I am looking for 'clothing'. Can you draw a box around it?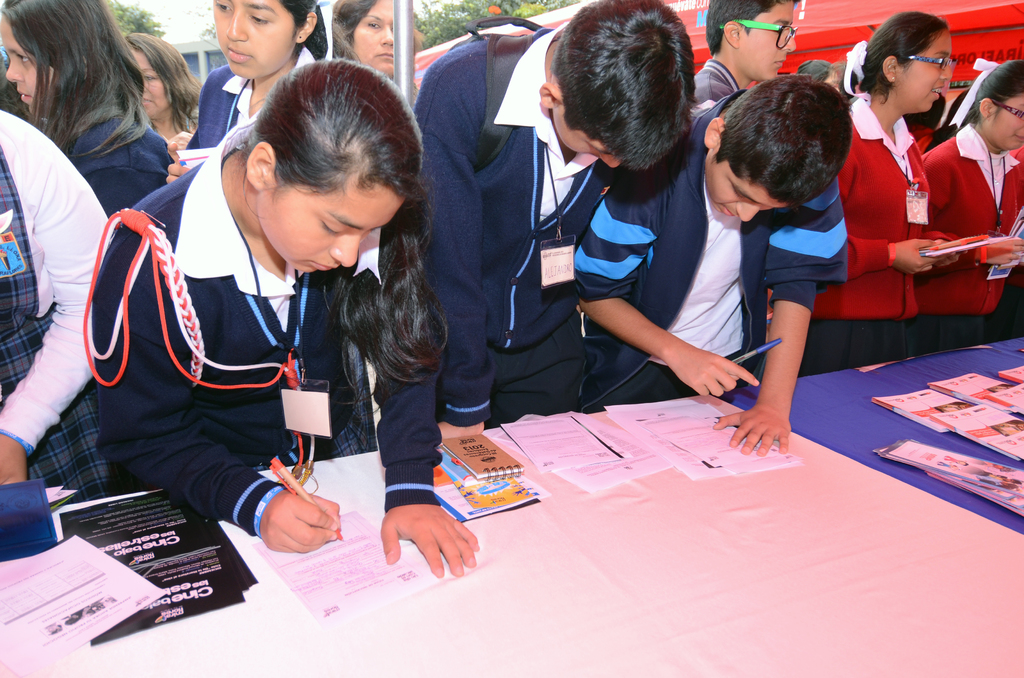
Sure, the bounding box is region(0, 113, 114, 496).
